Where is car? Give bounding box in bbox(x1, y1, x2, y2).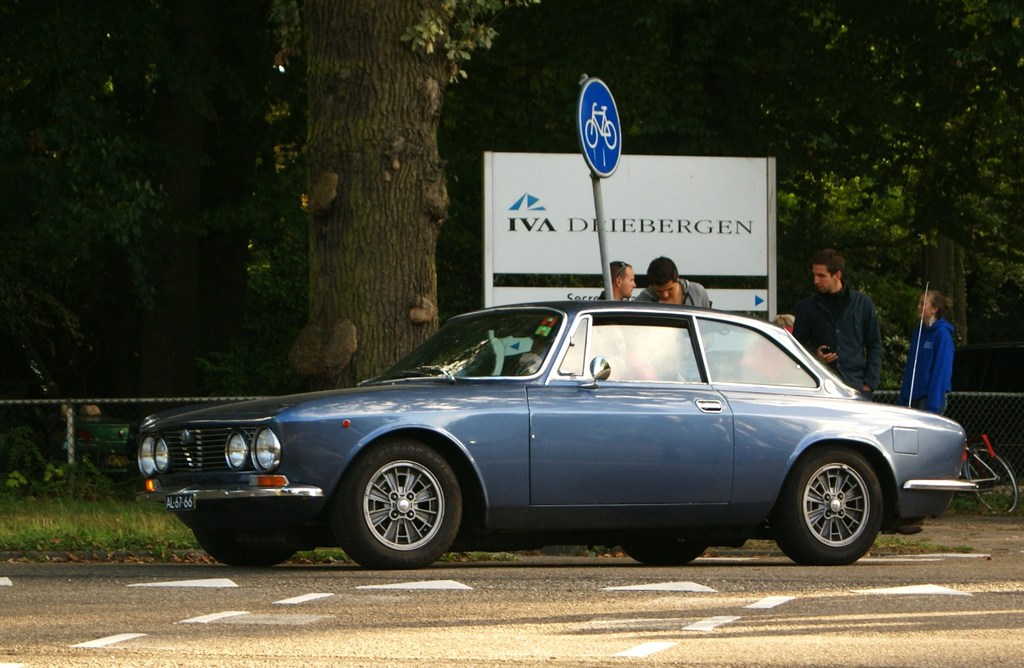
bbox(131, 301, 983, 565).
